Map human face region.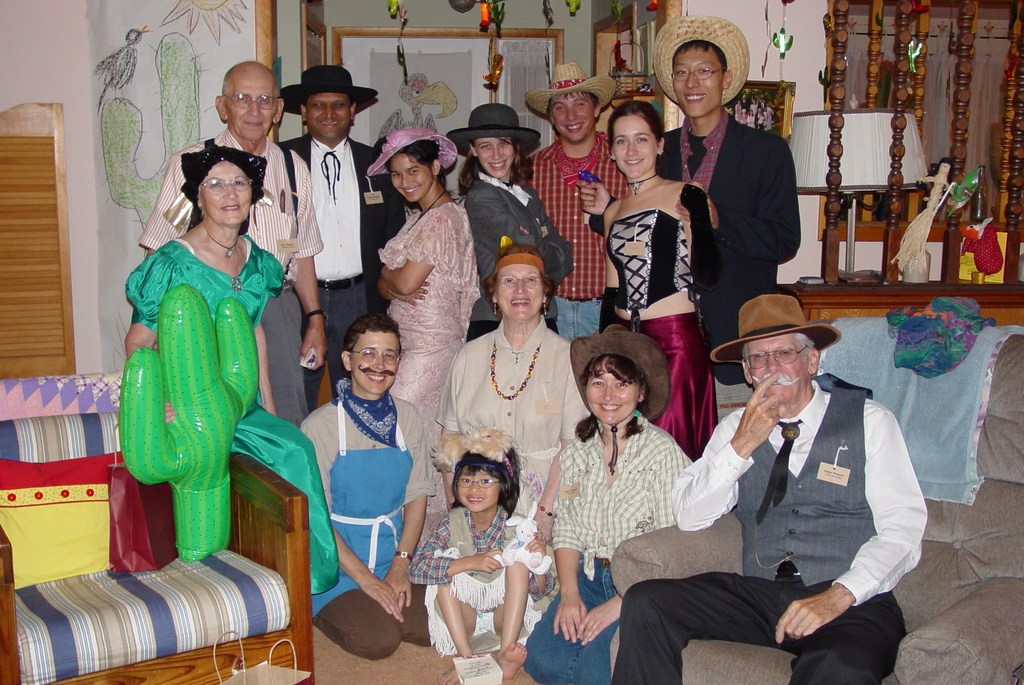
Mapped to select_region(616, 110, 657, 177).
